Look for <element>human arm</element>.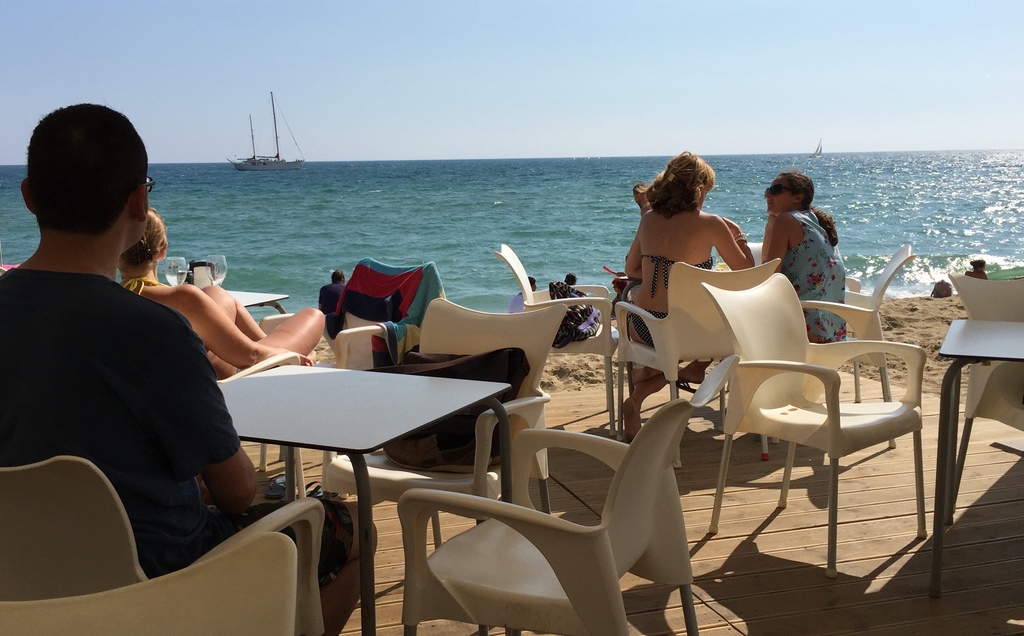
Found: 161/284/253/370.
